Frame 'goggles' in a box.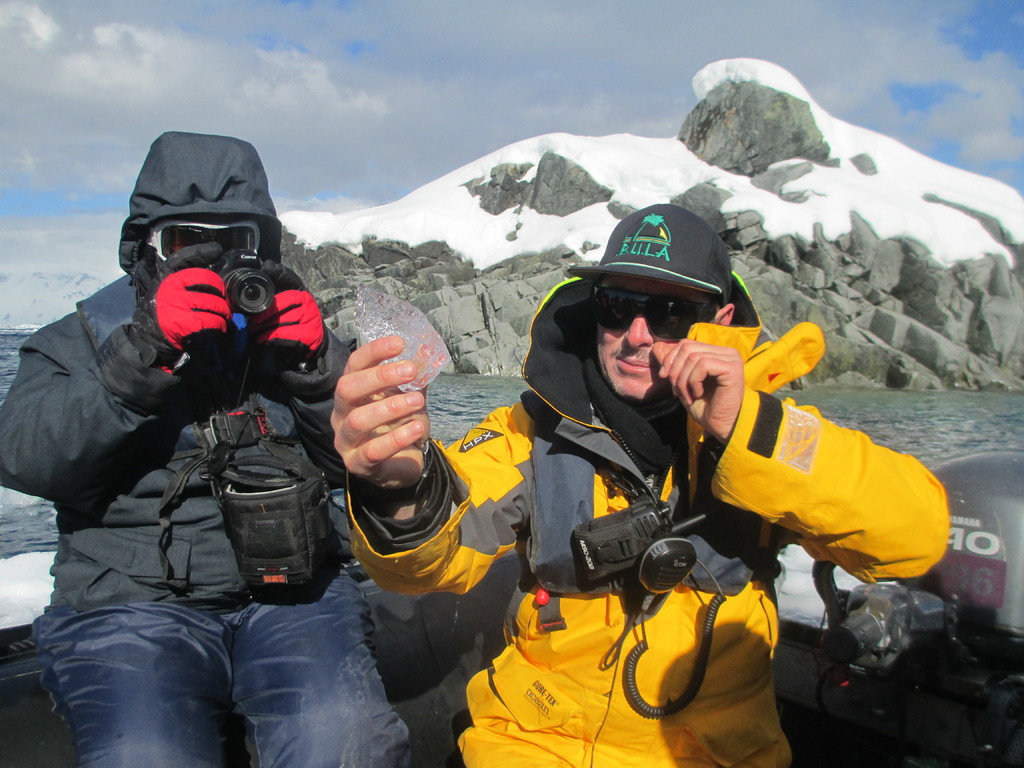
137/219/267/270.
